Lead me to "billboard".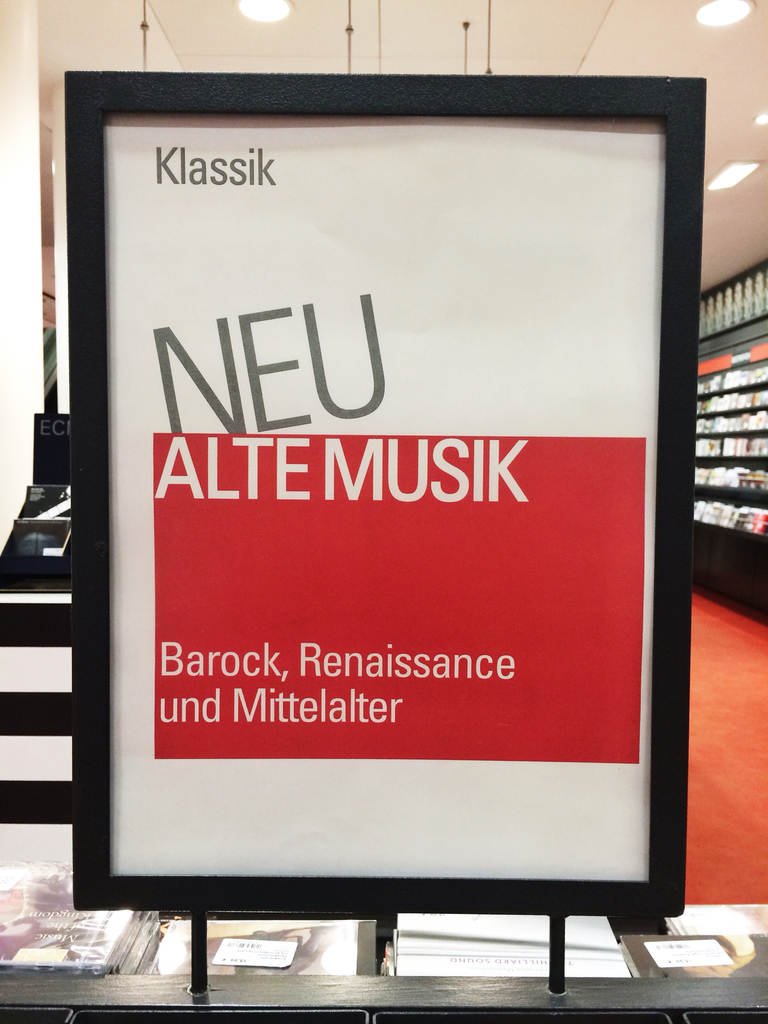
Lead to (left=69, top=79, right=692, bottom=904).
